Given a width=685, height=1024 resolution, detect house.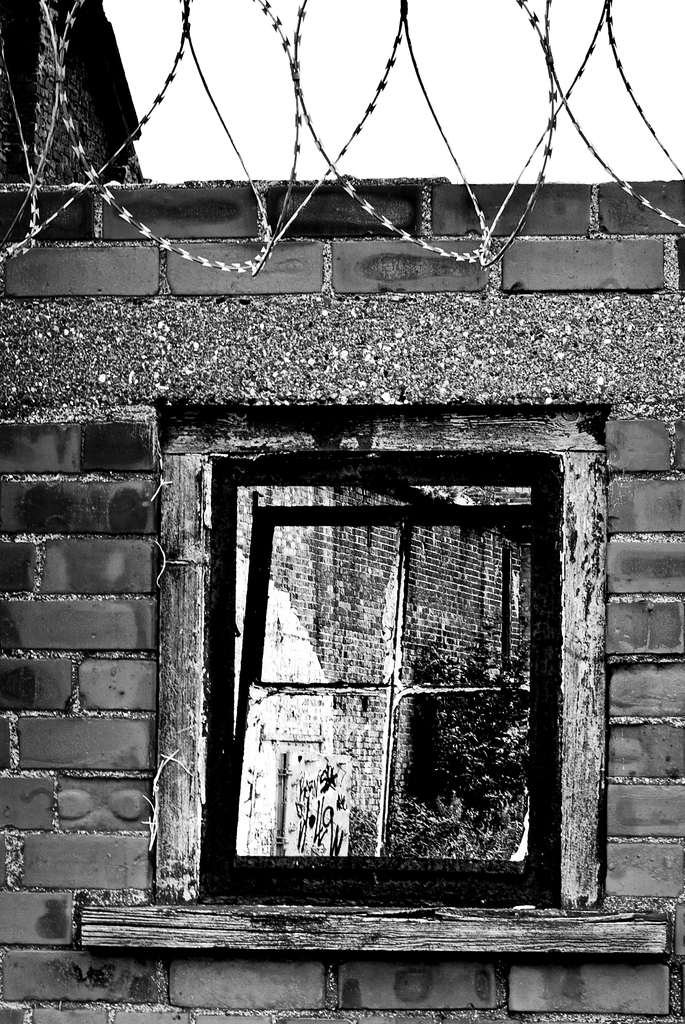
left=0, top=0, right=684, bottom=1023.
